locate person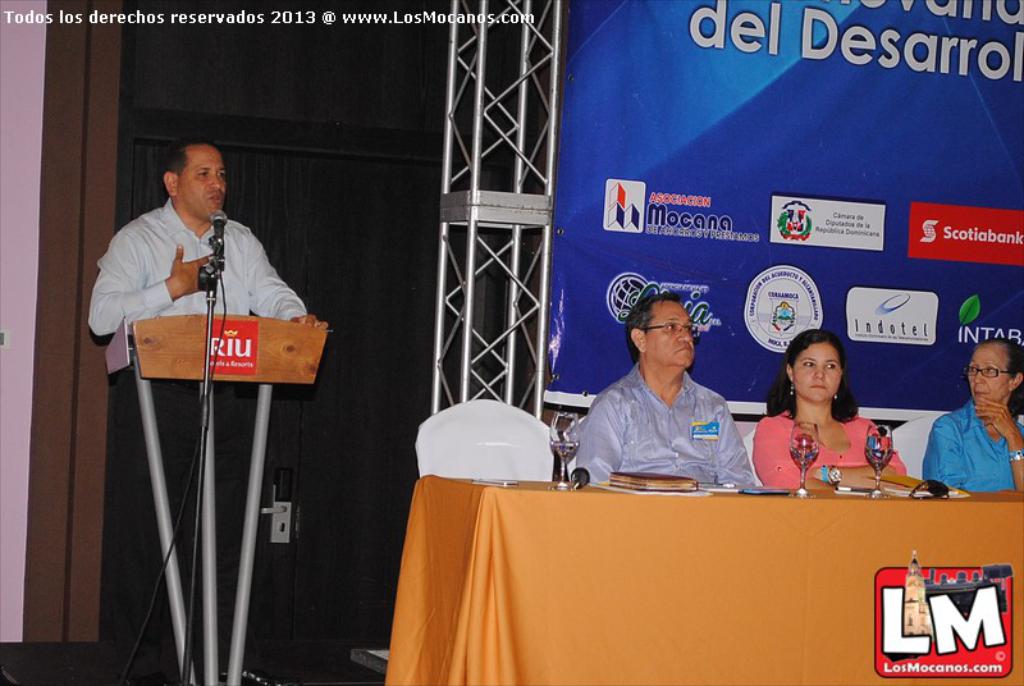
(92,138,330,330)
